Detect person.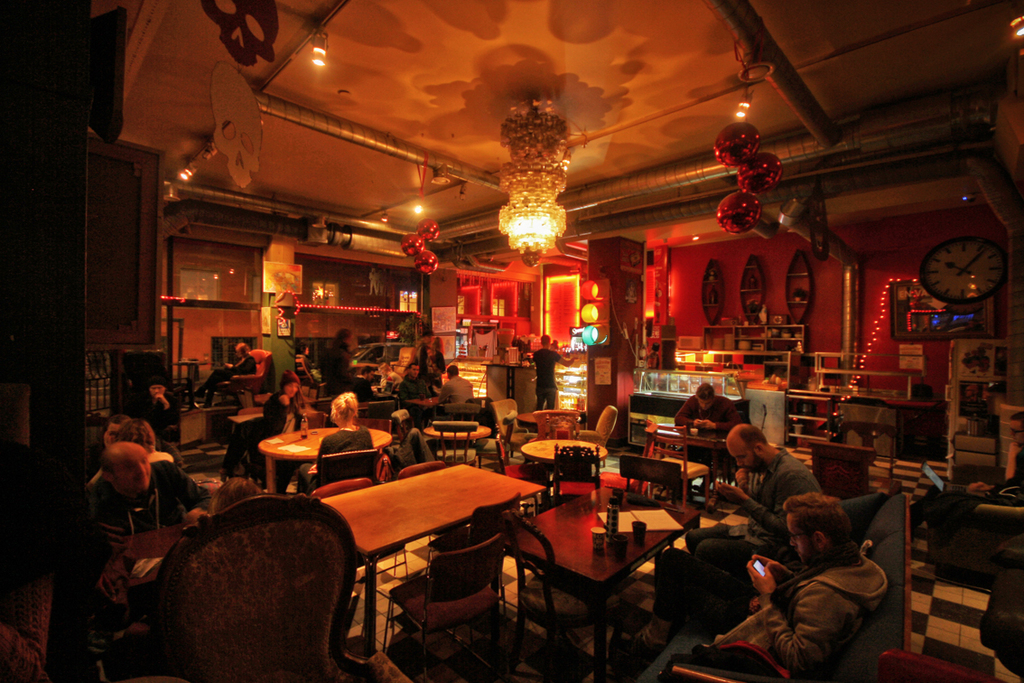
Detected at bbox=(314, 325, 367, 393).
